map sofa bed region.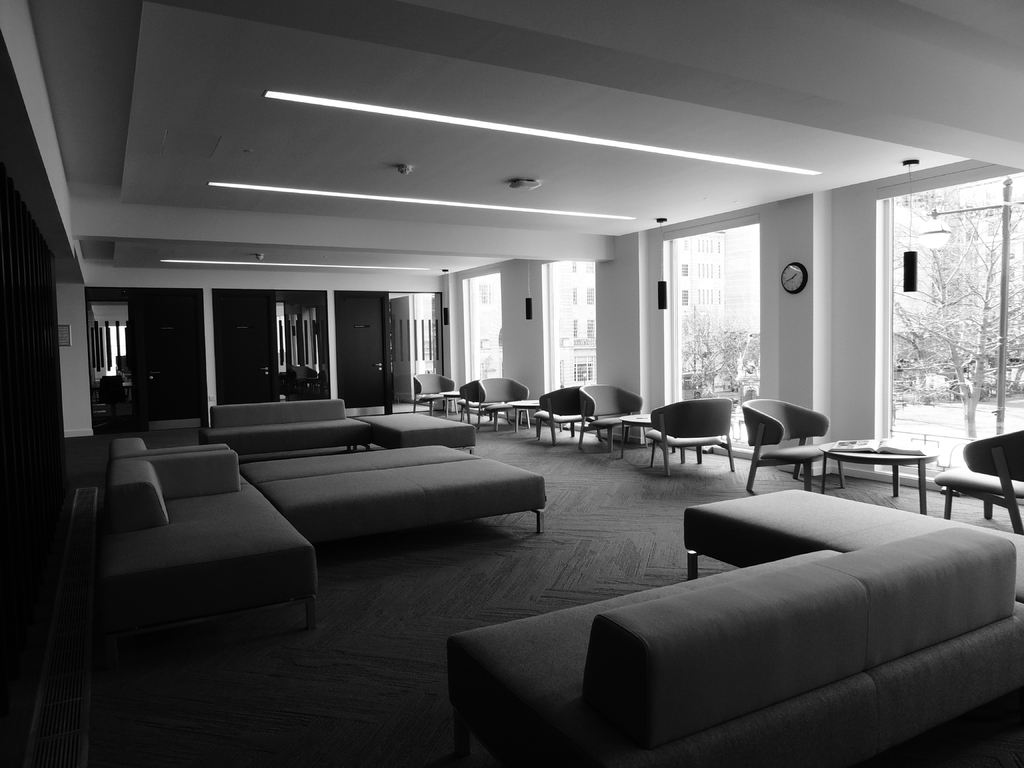
Mapped to Rect(445, 524, 1023, 767).
